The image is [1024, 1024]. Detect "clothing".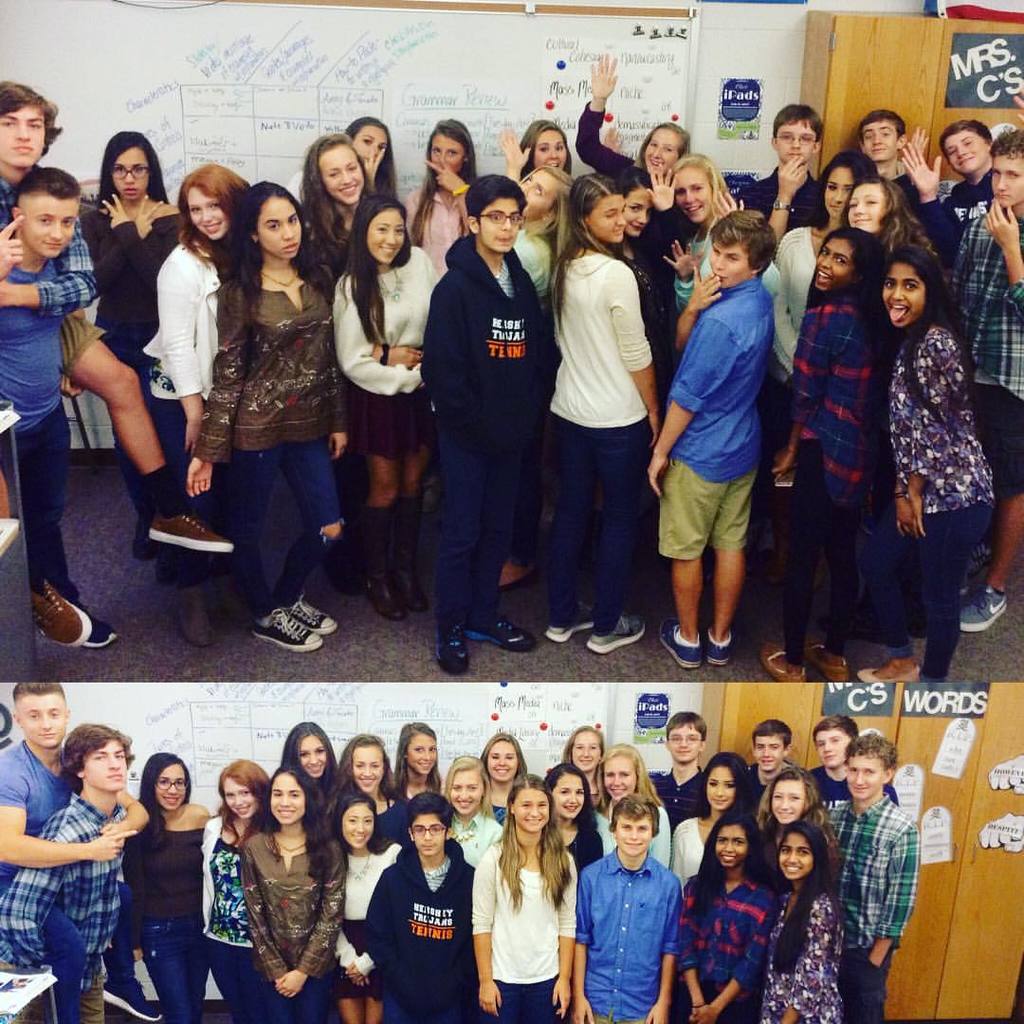
Detection: Rect(199, 832, 256, 939).
